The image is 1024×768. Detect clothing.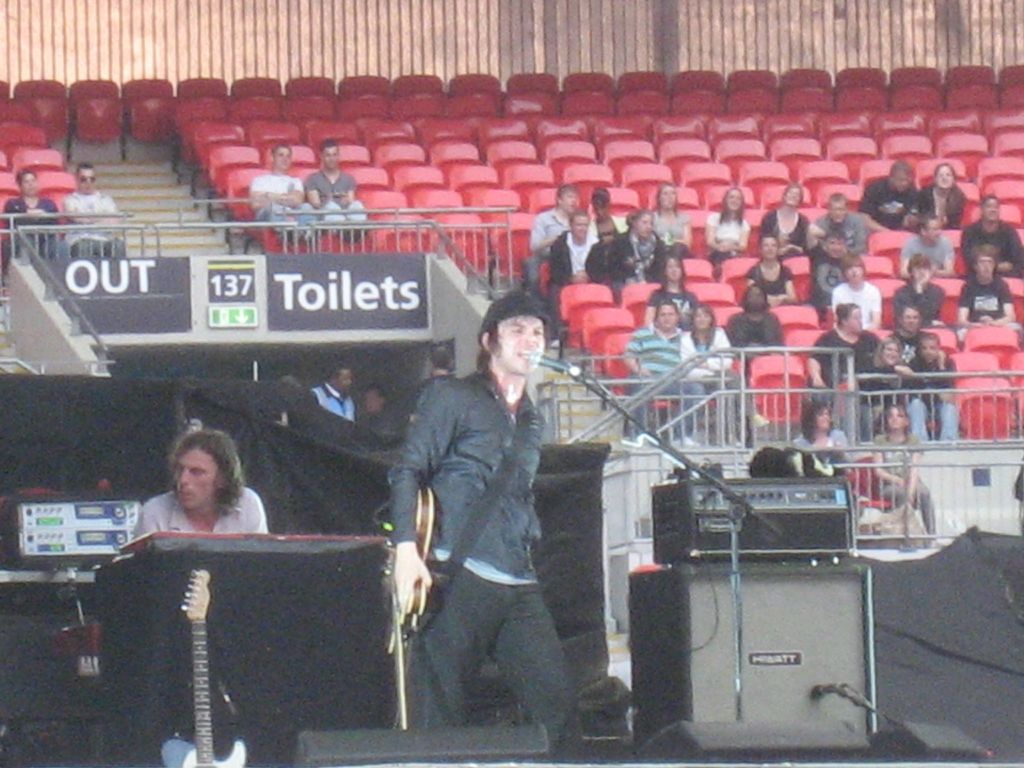
Detection: 808/247/844/312.
